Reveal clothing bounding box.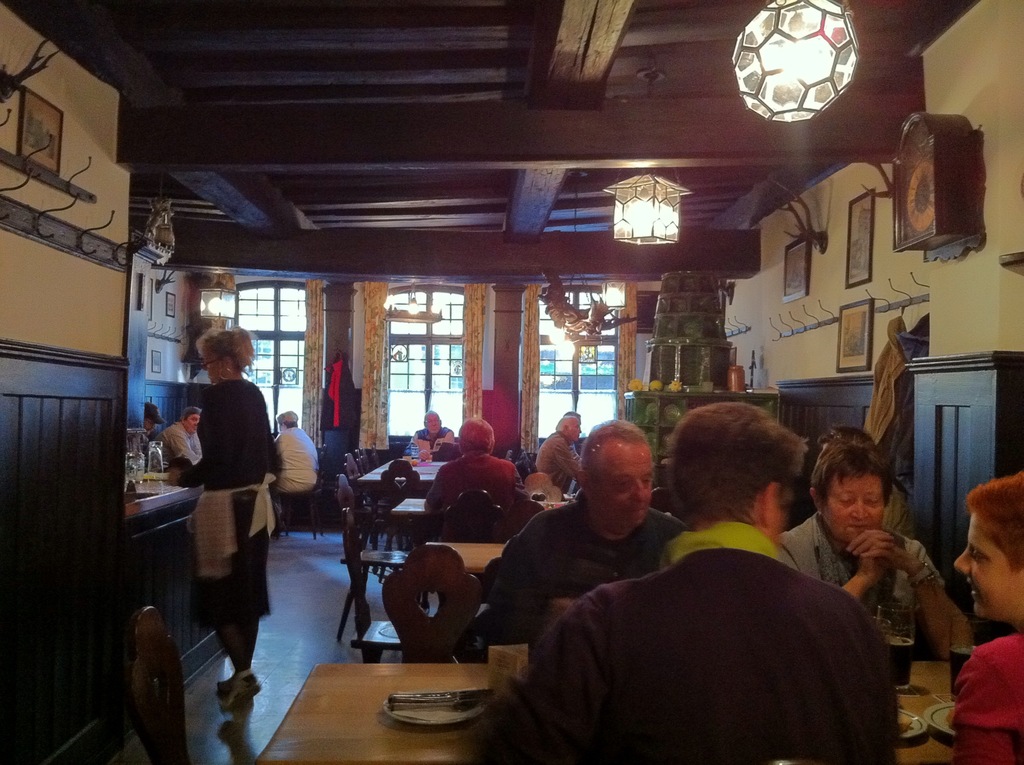
Revealed: [left=402, top=429, right=459, bottom=448].
